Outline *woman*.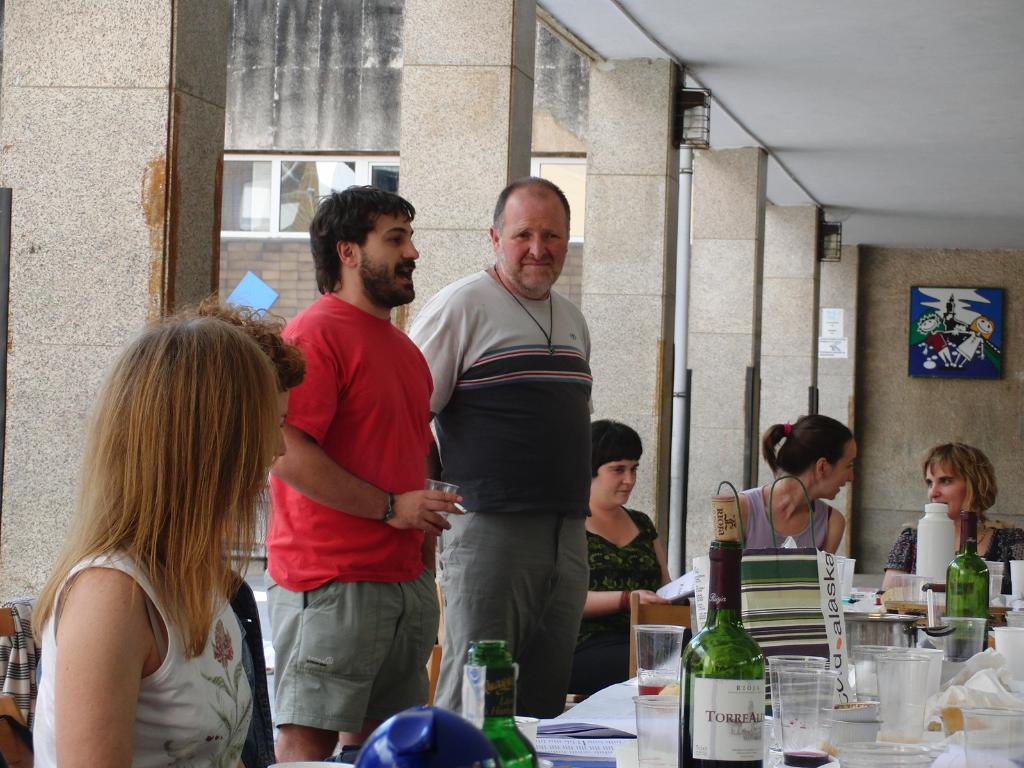
Outline: (730,415,847,548).
